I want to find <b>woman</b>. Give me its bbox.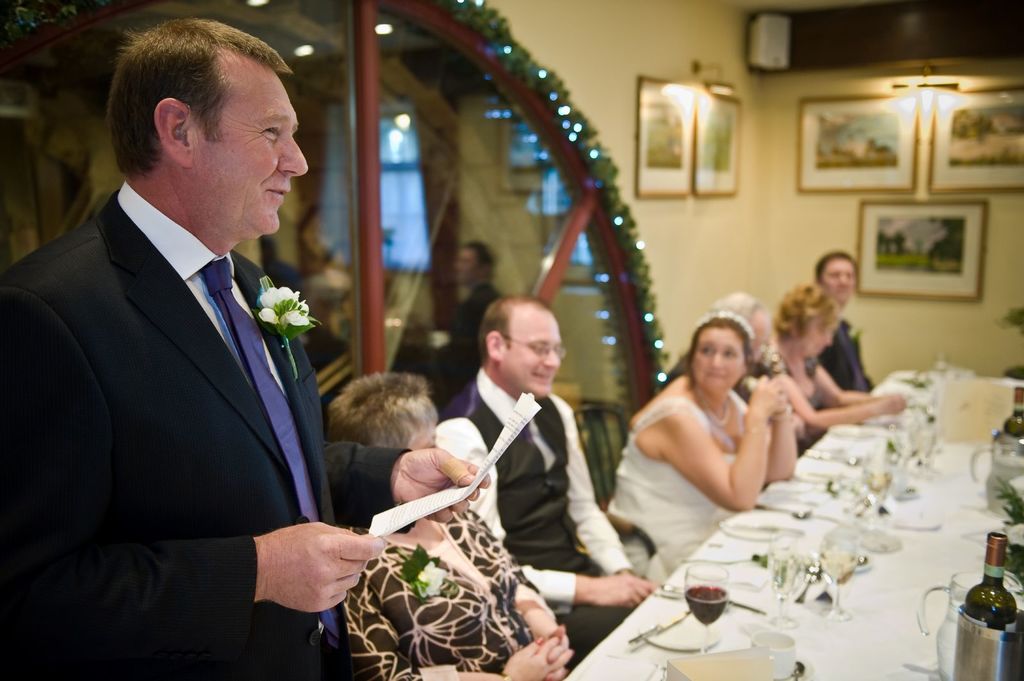
<bbox>769, 297, 910, 425</bbox>.
